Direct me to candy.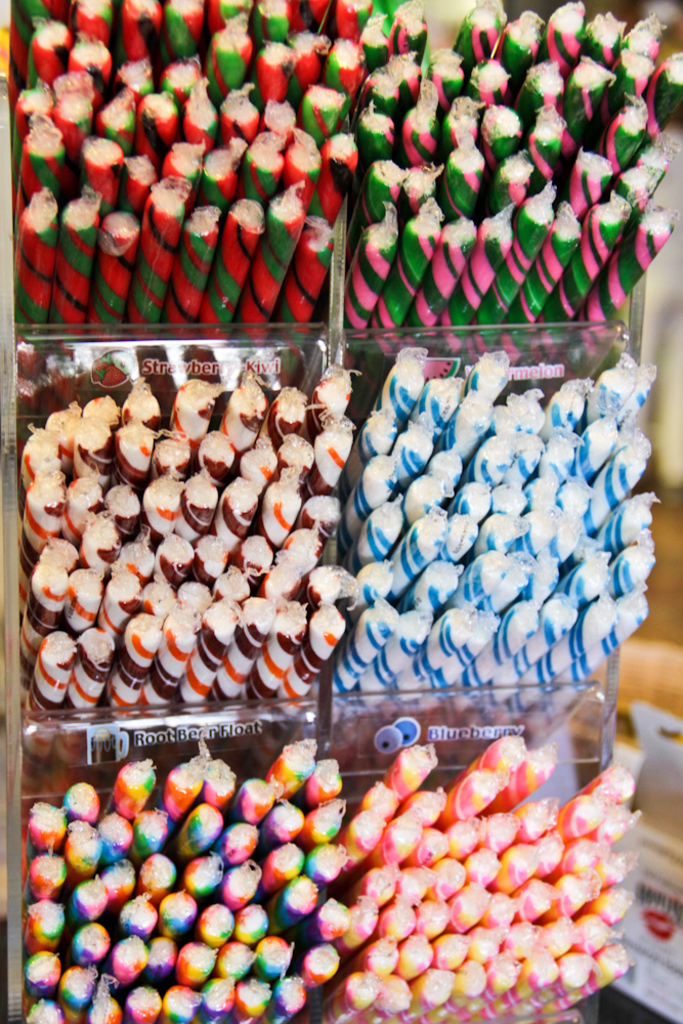
Direction: locate(13, 0, 682, 1023).
